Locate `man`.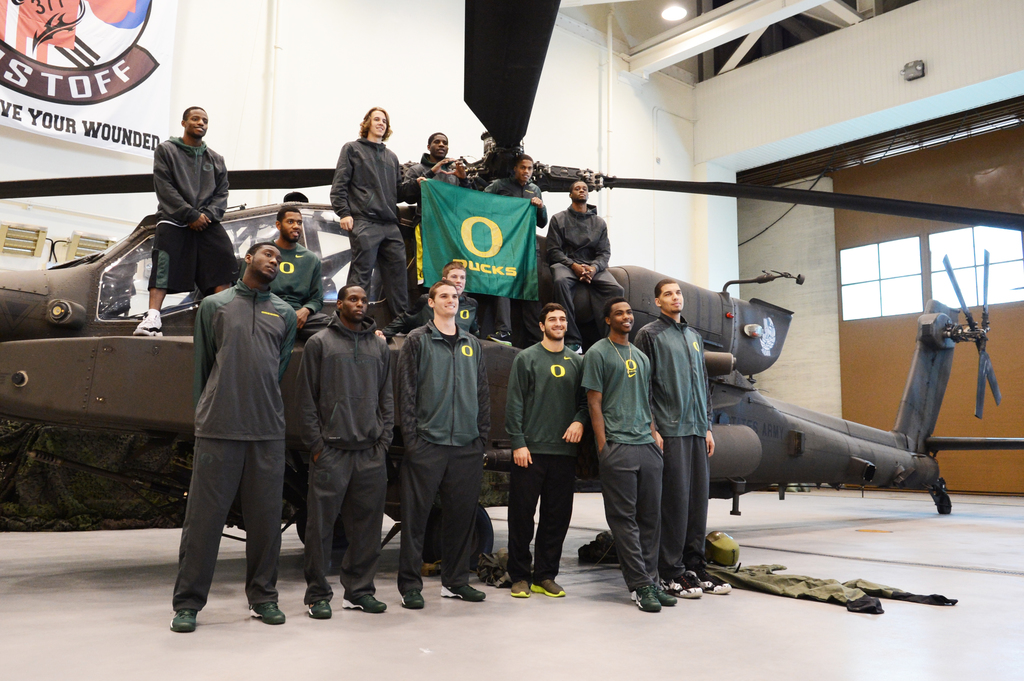
Bounding box: [326,105,421,307].
